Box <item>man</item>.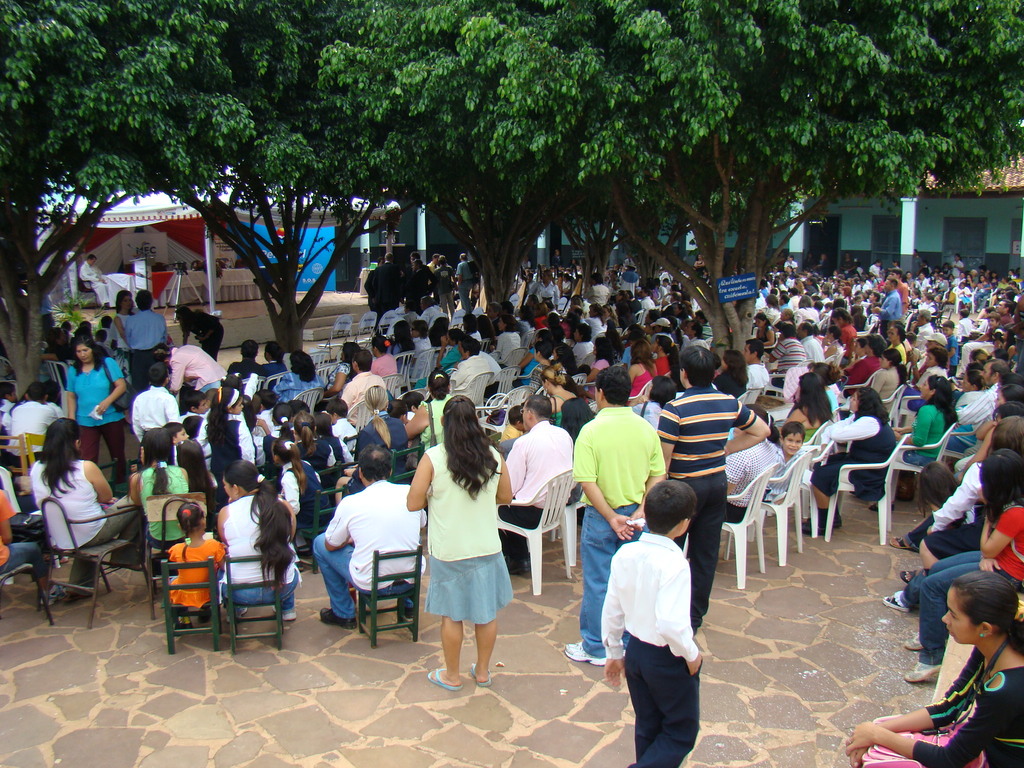
(x1=875, y1=281, x2=896, y2=330).
